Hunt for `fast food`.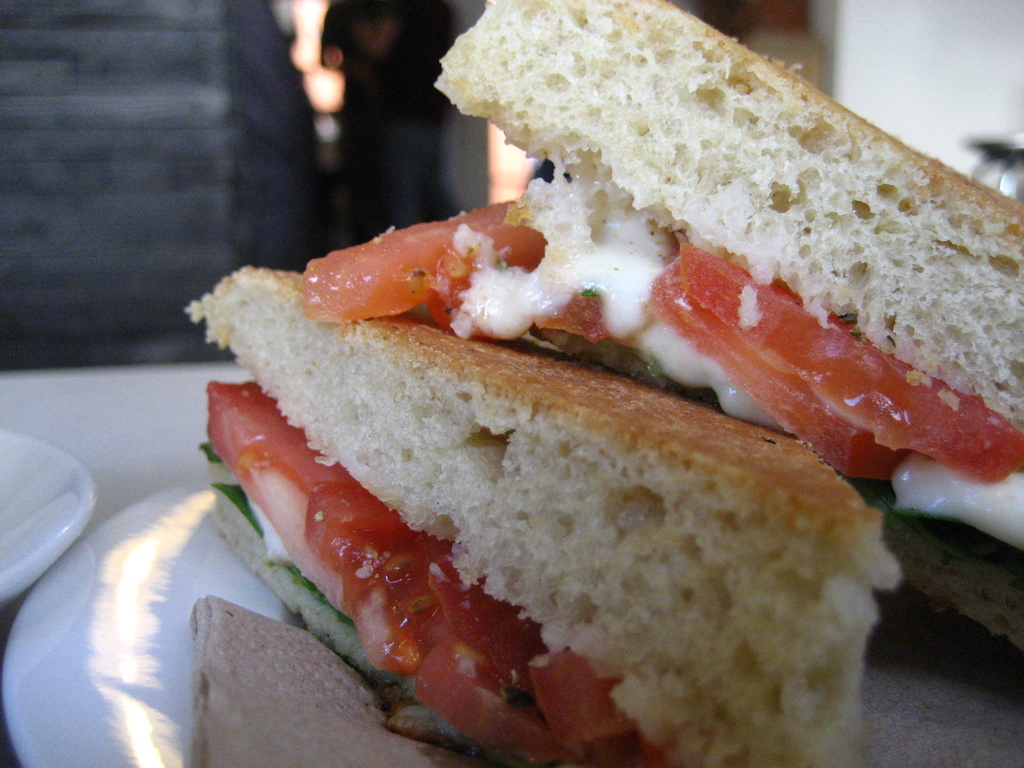
Hunted down at <bbox>153, 45, 956, 716</bbox>.
